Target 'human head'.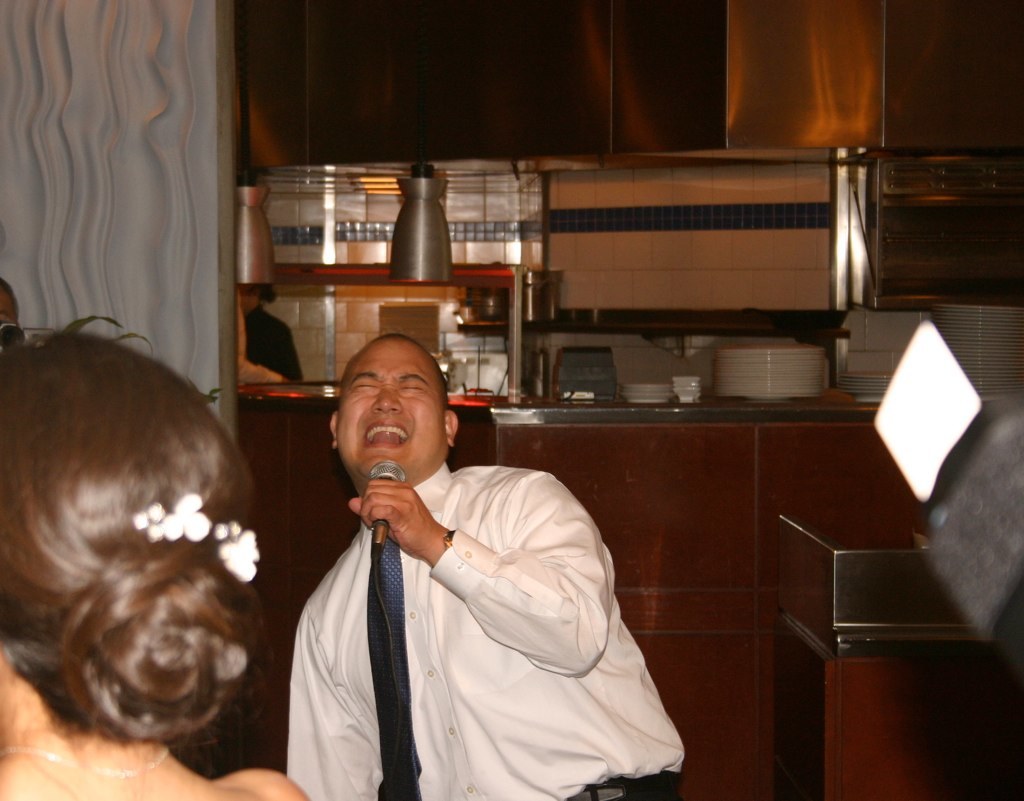
Target region: 0,311,256,748.
